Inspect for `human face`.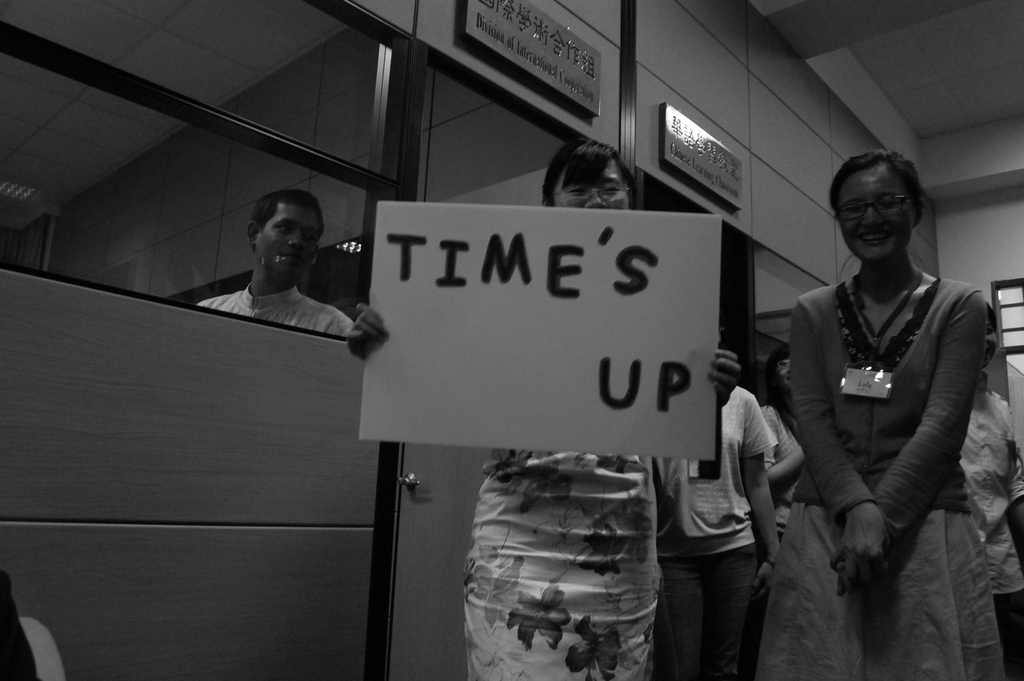
Inspection: (255, 202, 324, 281).
